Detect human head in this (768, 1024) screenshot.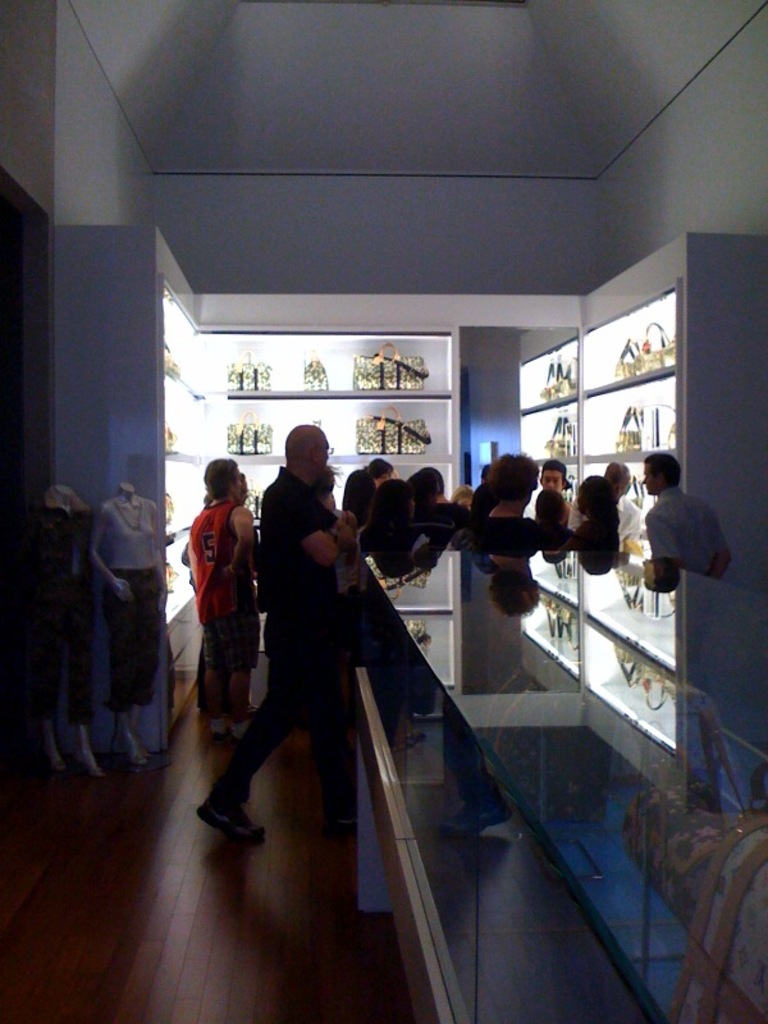
Detection: [left=233, top=472, right=250, bottom=508].
